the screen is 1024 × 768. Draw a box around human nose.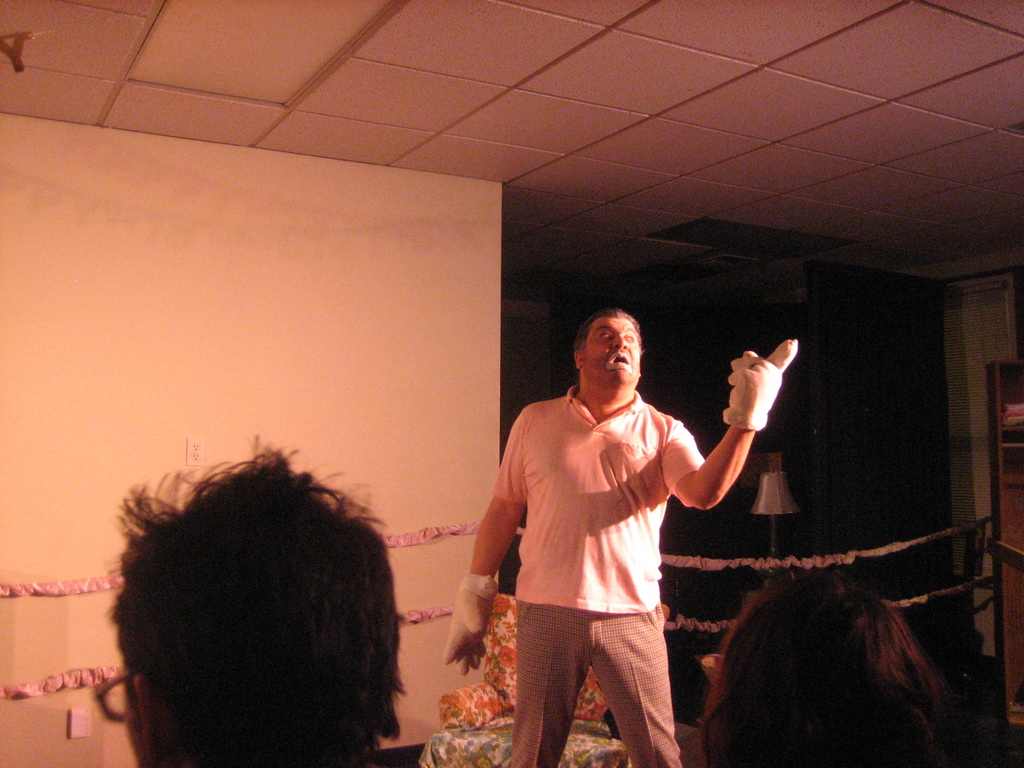
{"x1": 612, "y1": 334, "x2": 628, "y2": 349}.
